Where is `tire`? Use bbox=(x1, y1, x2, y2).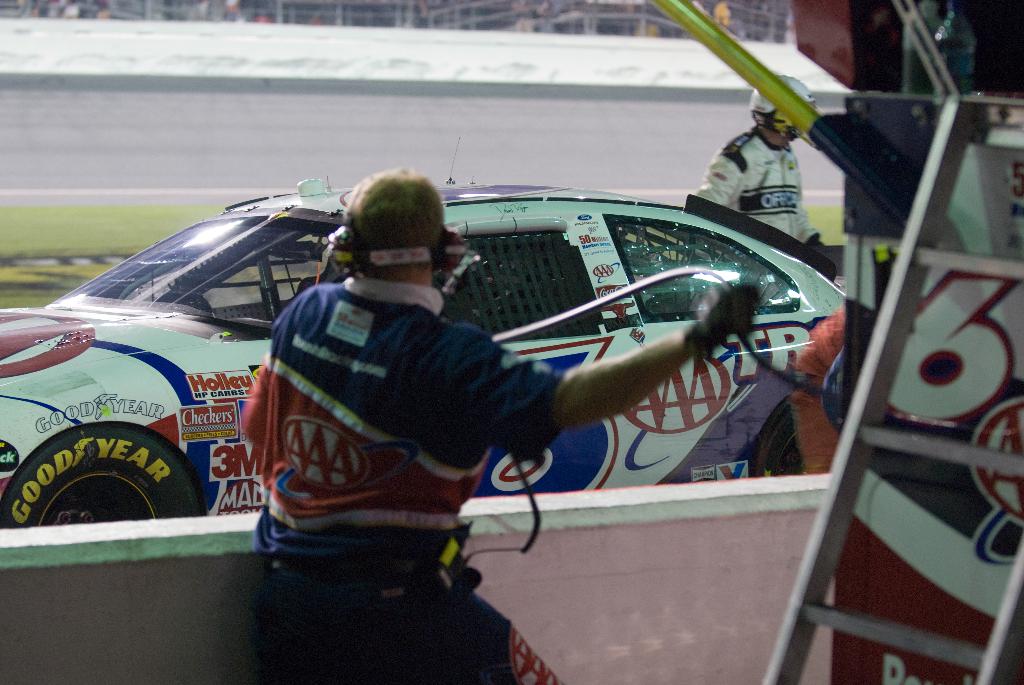
bbox=(0, 409, 186, 535).
